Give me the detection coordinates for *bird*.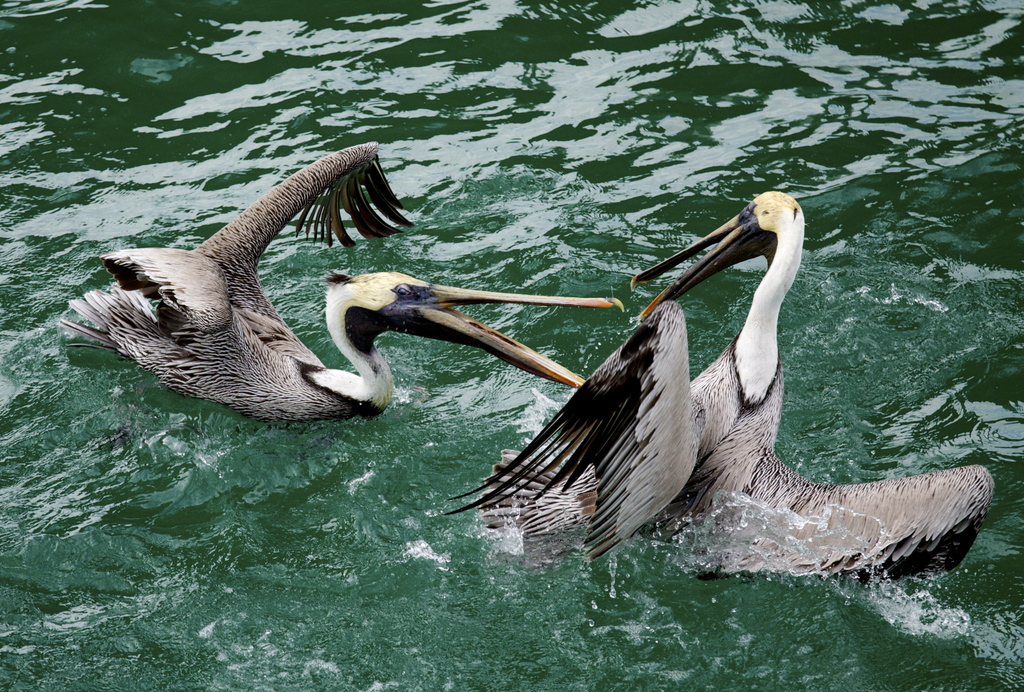
481, 193, 965, 570.
